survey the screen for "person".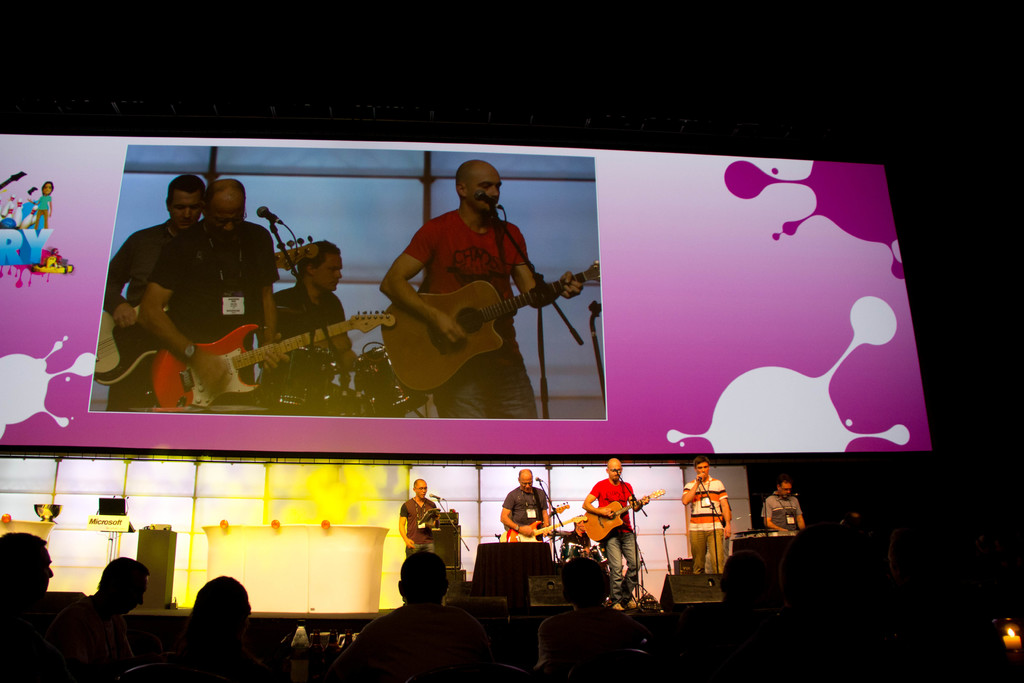
Survey found: l=496, t=465, r=559, b=540.
